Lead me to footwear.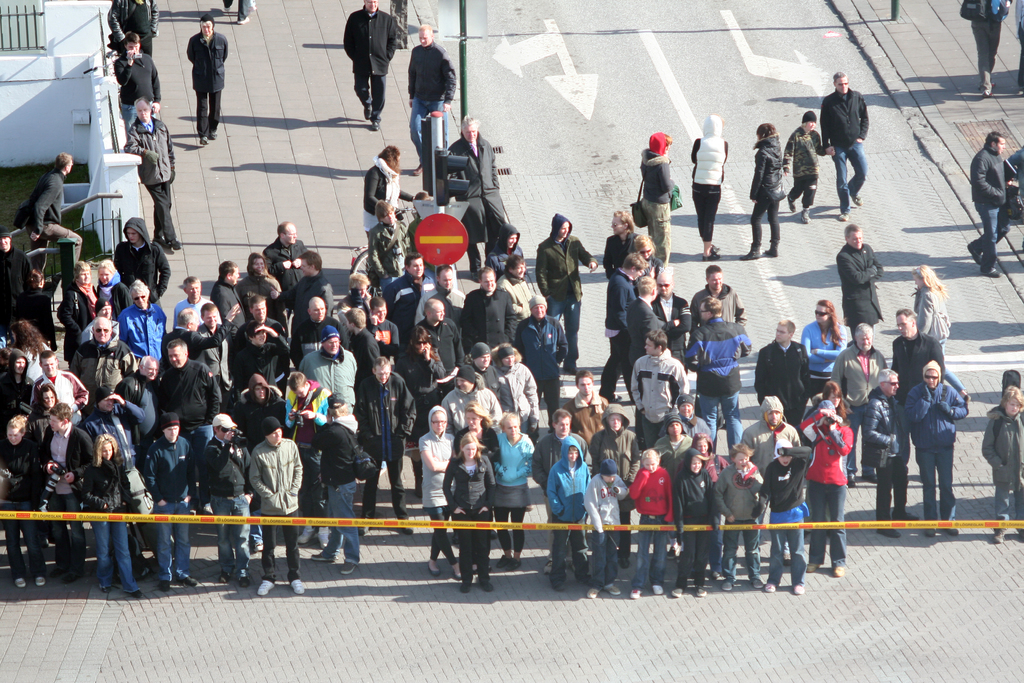
Lead to 618:557:634:570.
